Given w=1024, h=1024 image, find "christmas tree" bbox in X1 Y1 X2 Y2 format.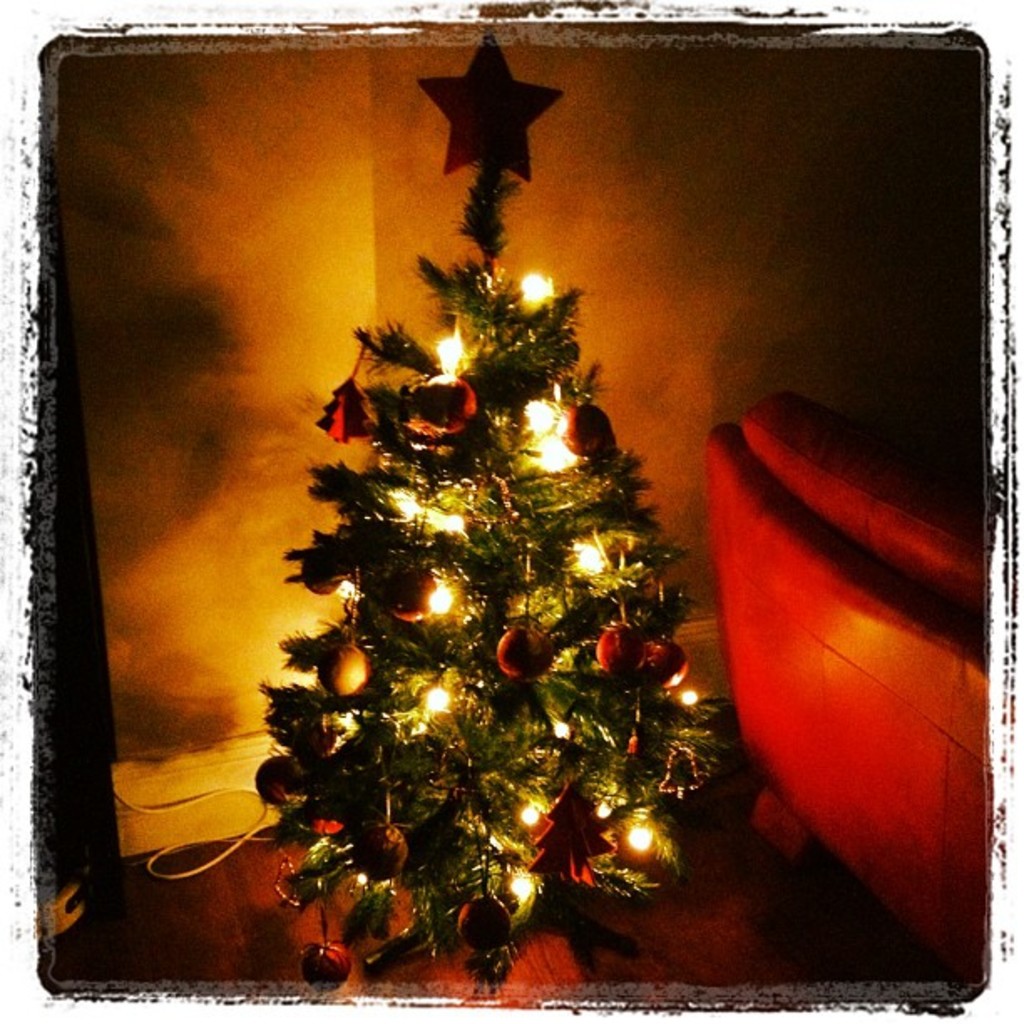
246 20 743 999.
